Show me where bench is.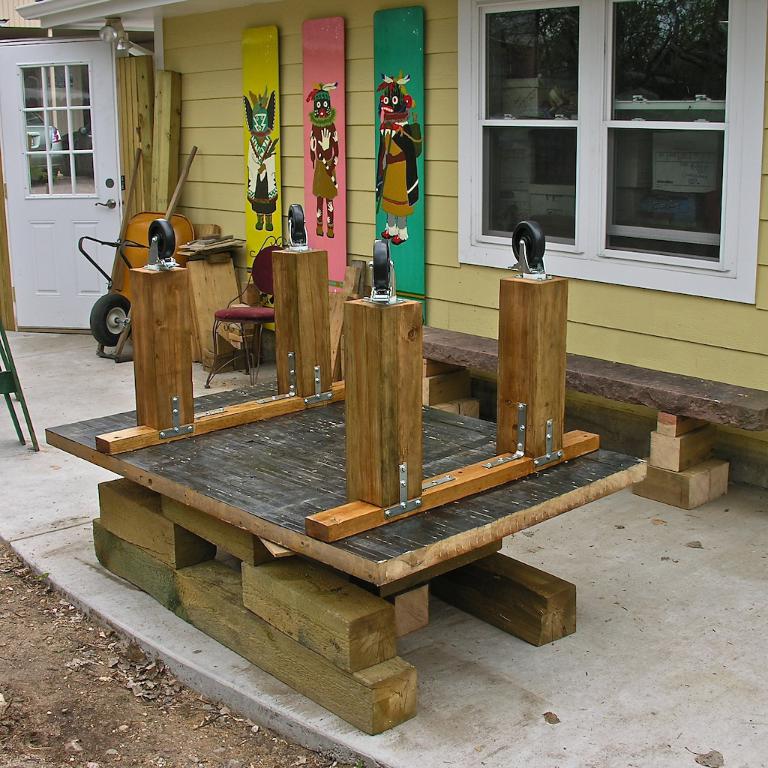
bench is at locate(40, 244, 630, 592).
